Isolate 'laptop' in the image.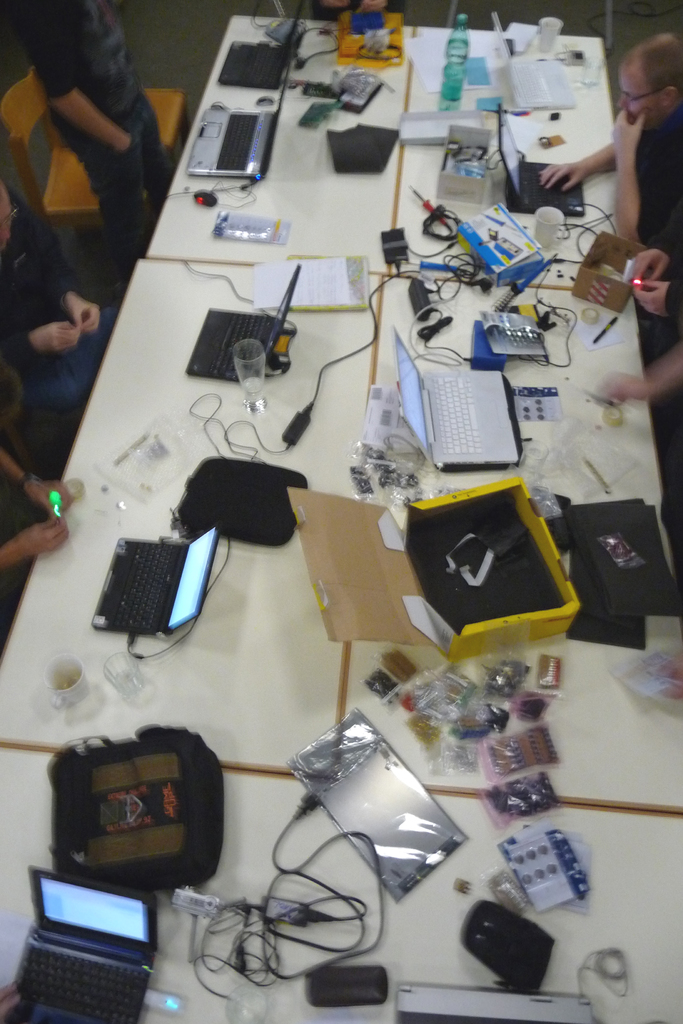
Isolated region: (9,863,159,1014).
